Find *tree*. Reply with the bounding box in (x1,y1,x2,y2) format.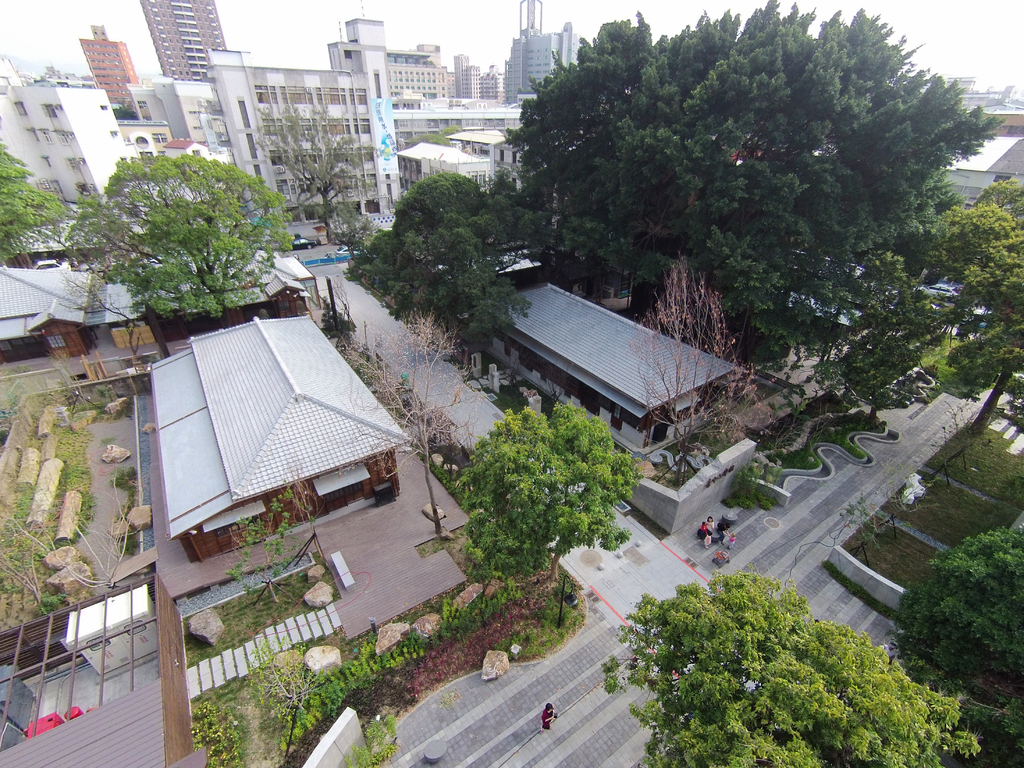
(884,525,1023,717).
